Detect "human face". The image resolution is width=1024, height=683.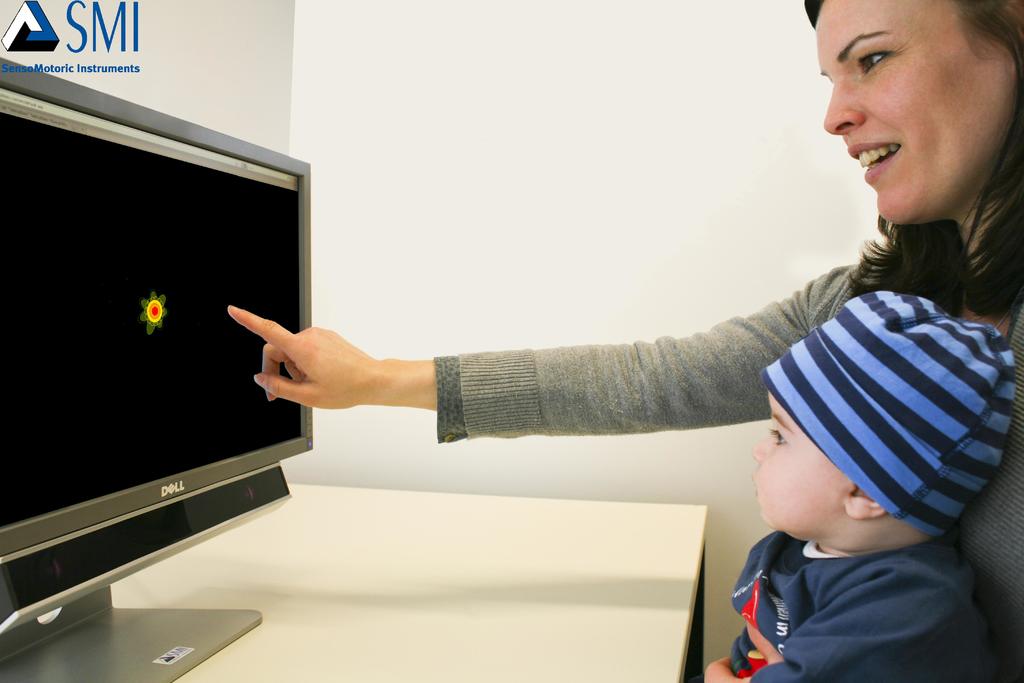
815/0/1015/227.
